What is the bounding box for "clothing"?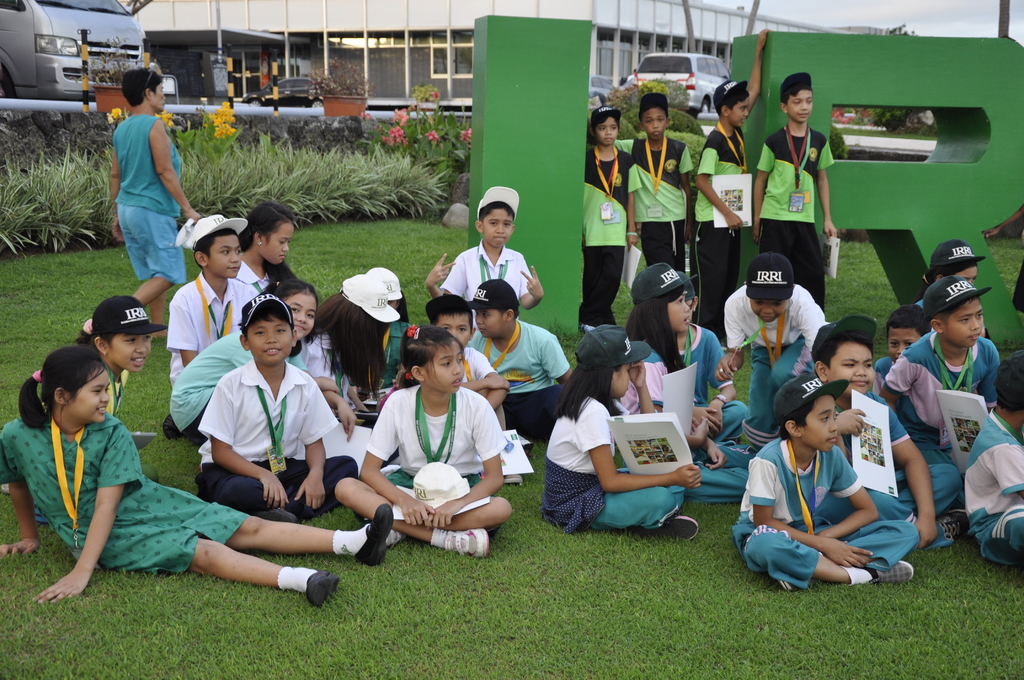
(x1=623, y1=127, x2=705, y2=318).
